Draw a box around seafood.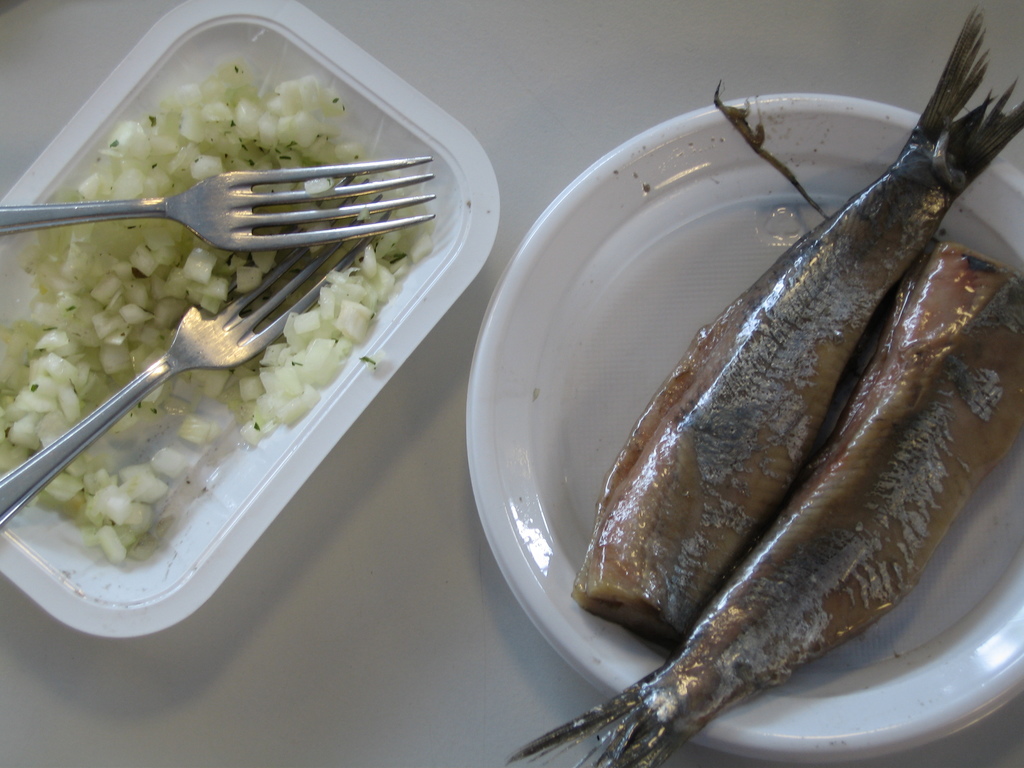
box(570, 3, 1023, 664).
